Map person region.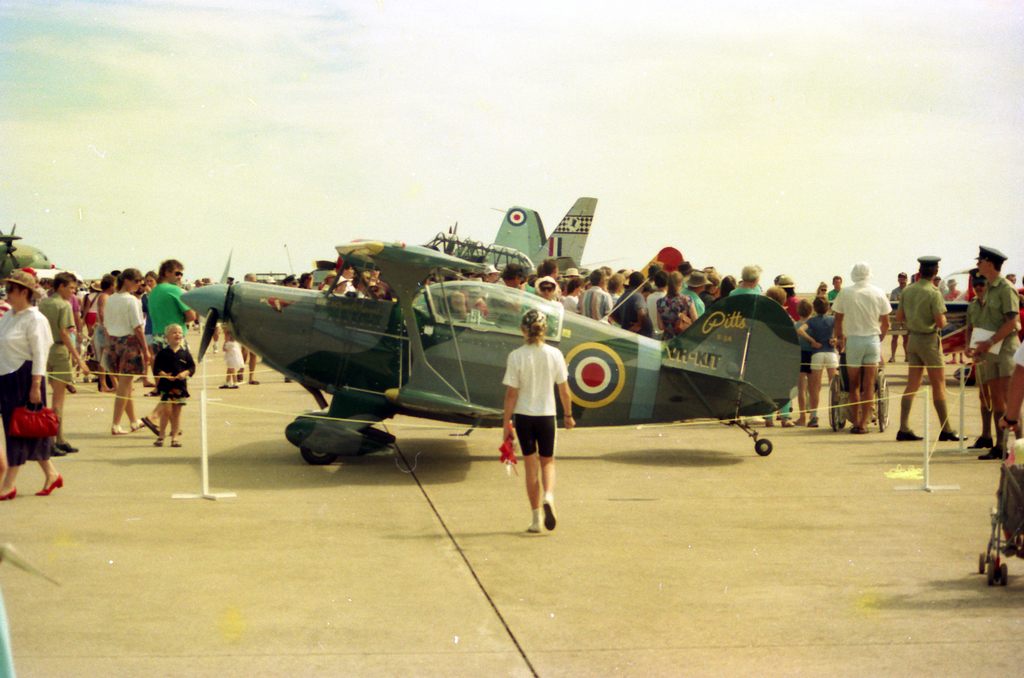
Mapped to (left=893, top=258, right=970, bottom=439).
